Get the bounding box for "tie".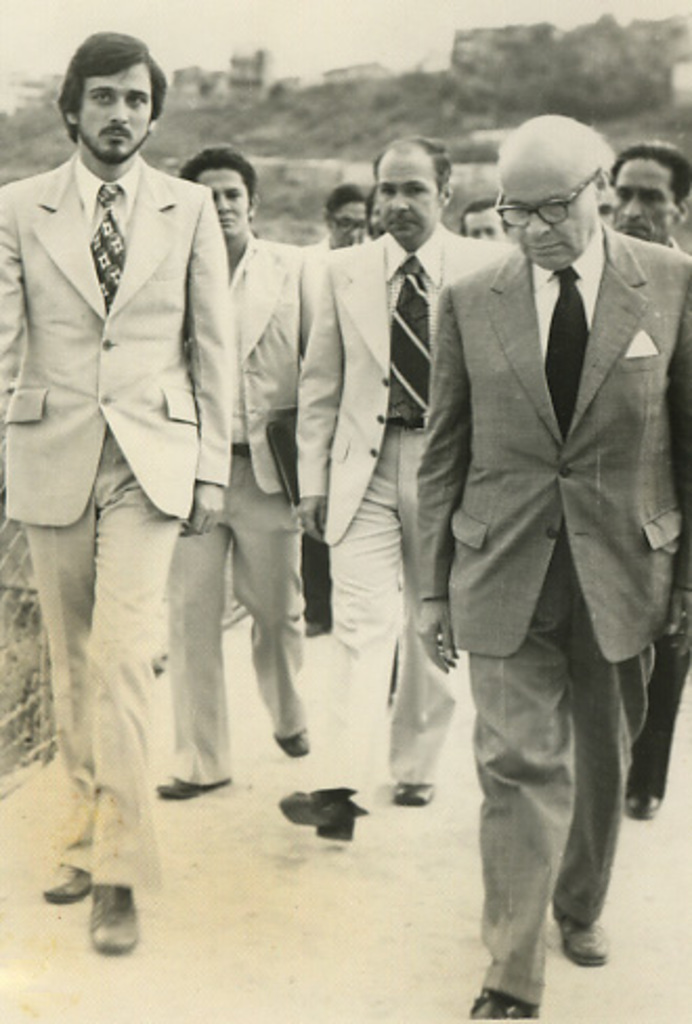
locate(543, 269, 589, 439).
